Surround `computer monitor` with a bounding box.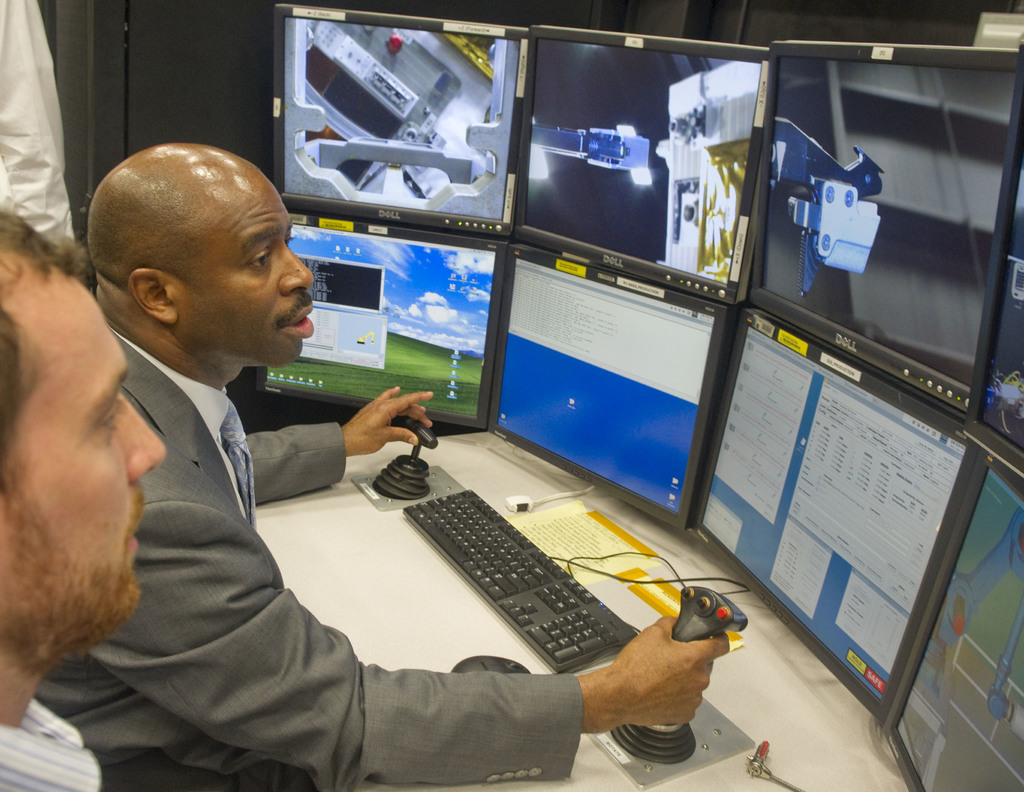
Rect(481, 244, 756, 541).
